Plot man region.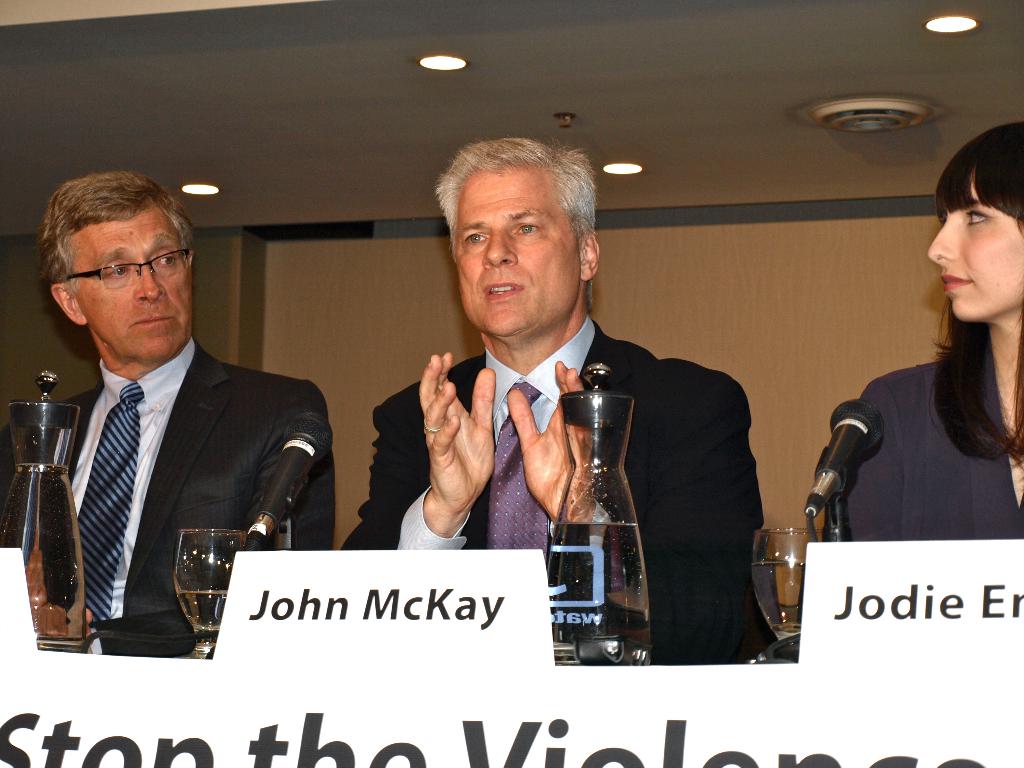
Plotted at bbox=(337, 135, 782, 667).
